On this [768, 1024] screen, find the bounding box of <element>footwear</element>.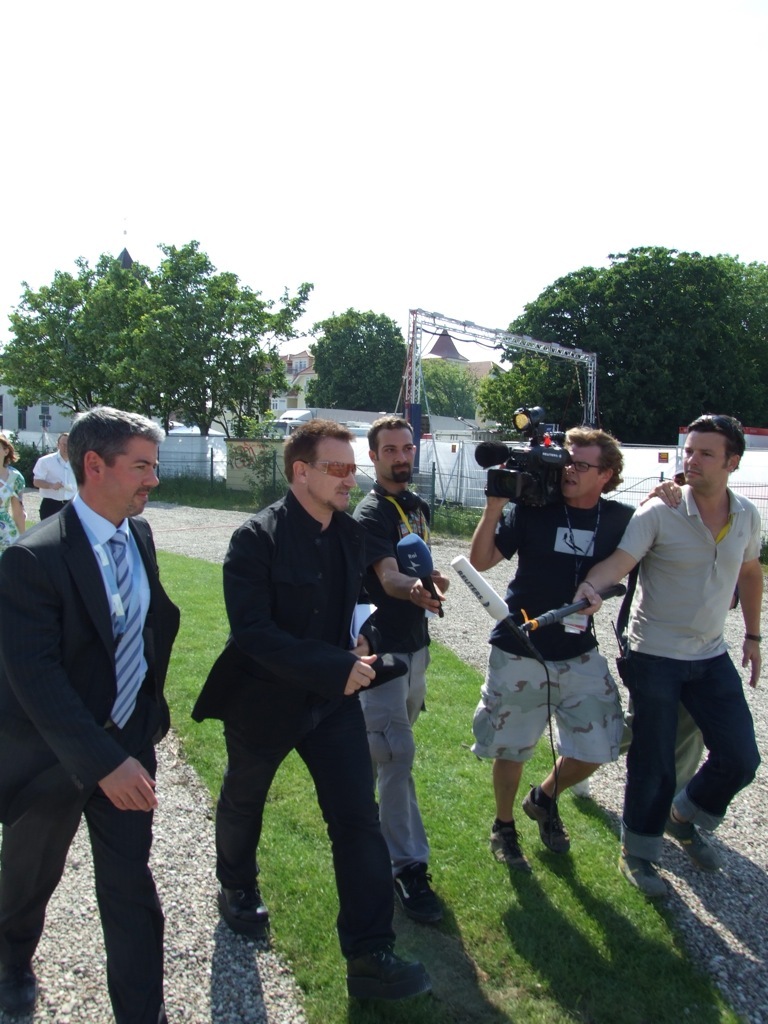
Bounding box: l=521, t=785, r=572, b=858.
